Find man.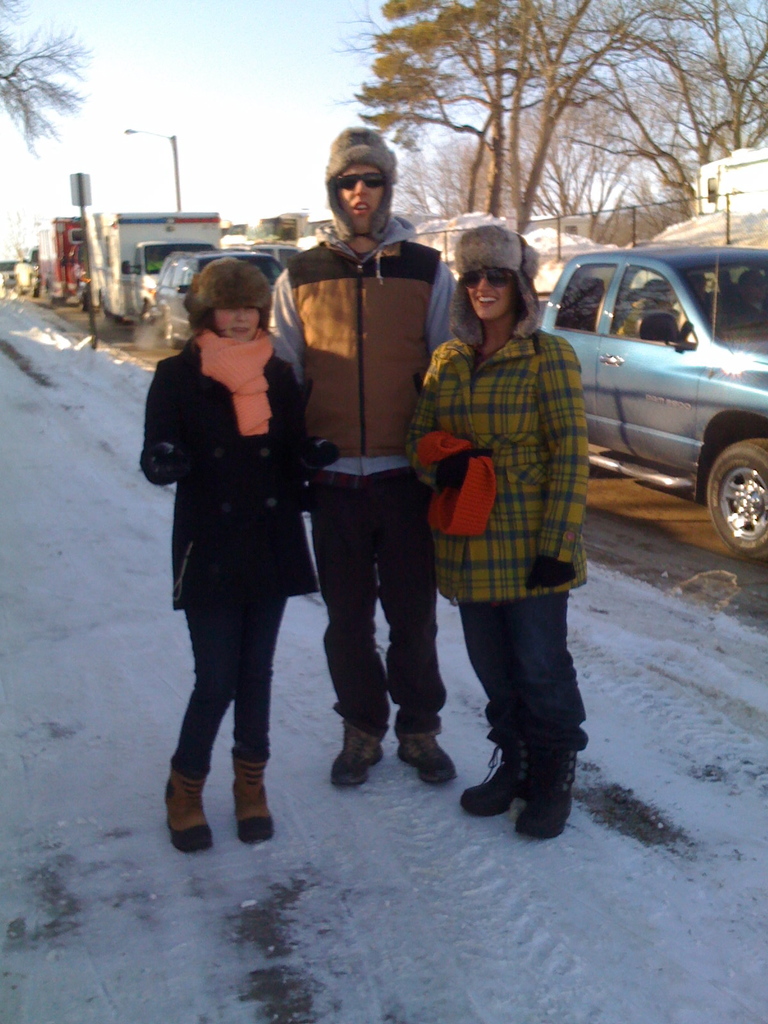
(267, 141, 461, 781).
